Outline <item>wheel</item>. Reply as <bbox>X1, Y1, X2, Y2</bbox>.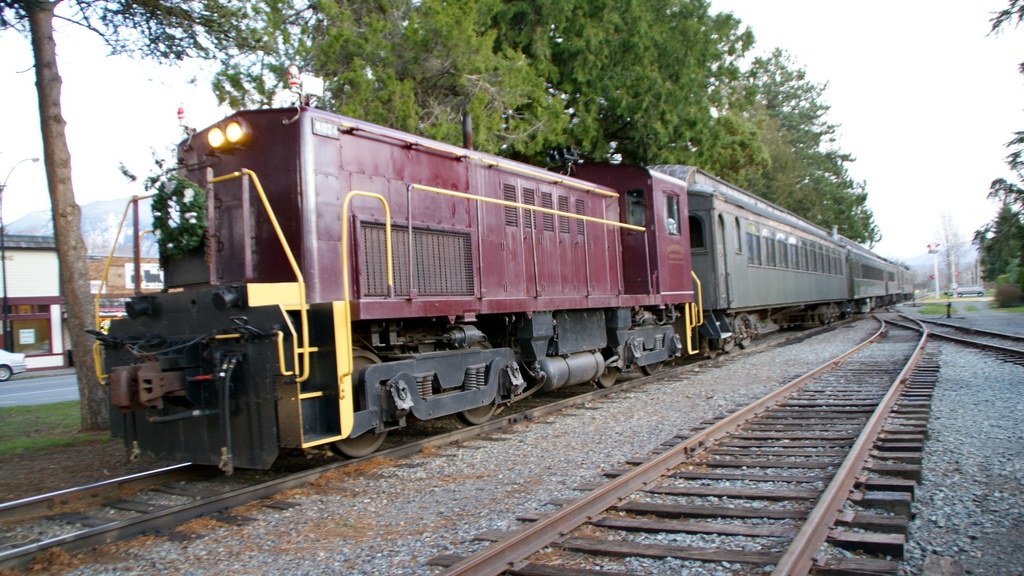
<bbox>639, 363, 660, 376</bbox>.
